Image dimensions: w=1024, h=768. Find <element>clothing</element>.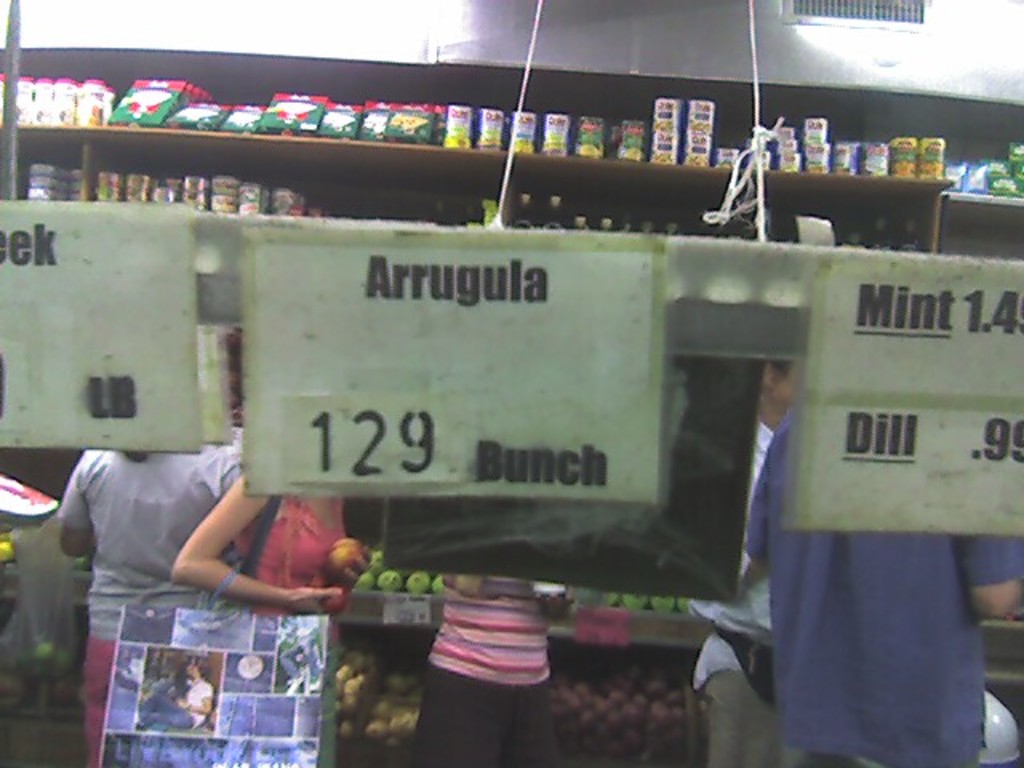
678,421,1018,766.
